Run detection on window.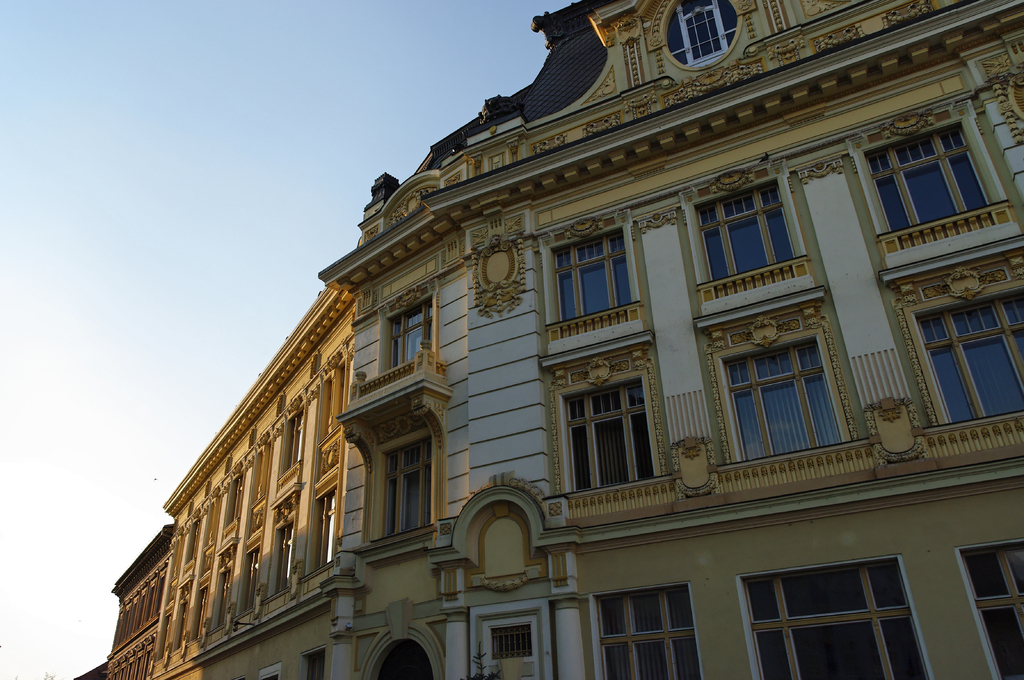
Result: bbox=[316, 478, 334, 578].
